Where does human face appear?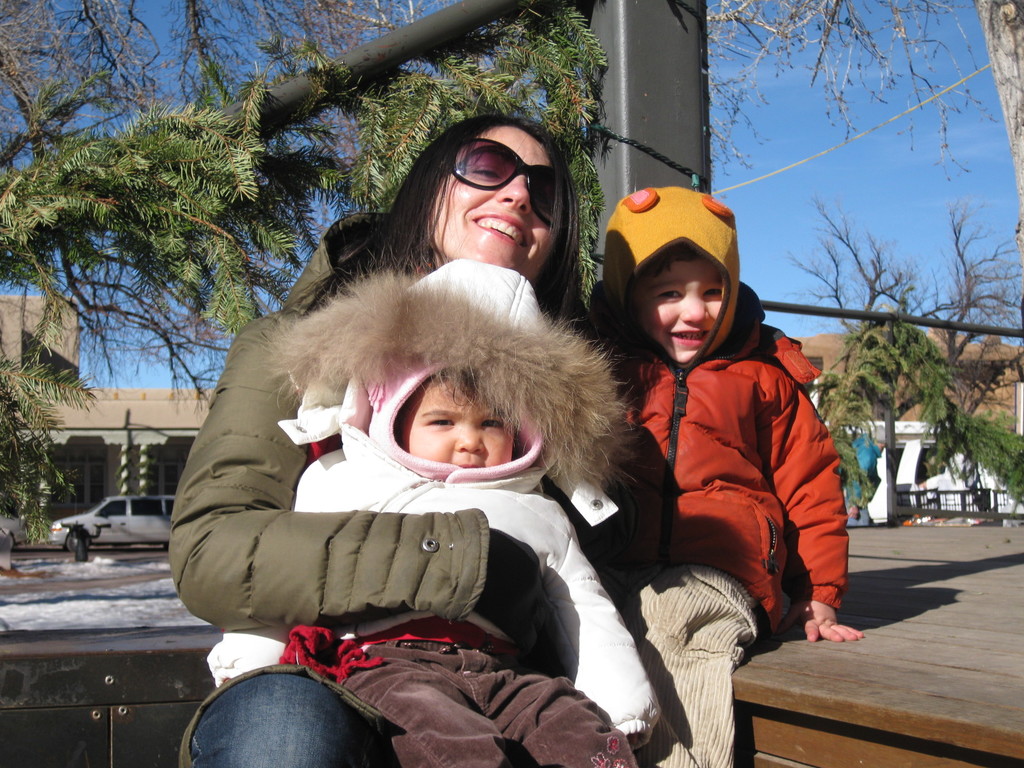
Appears at Rect(404, 372, 513, 470).
